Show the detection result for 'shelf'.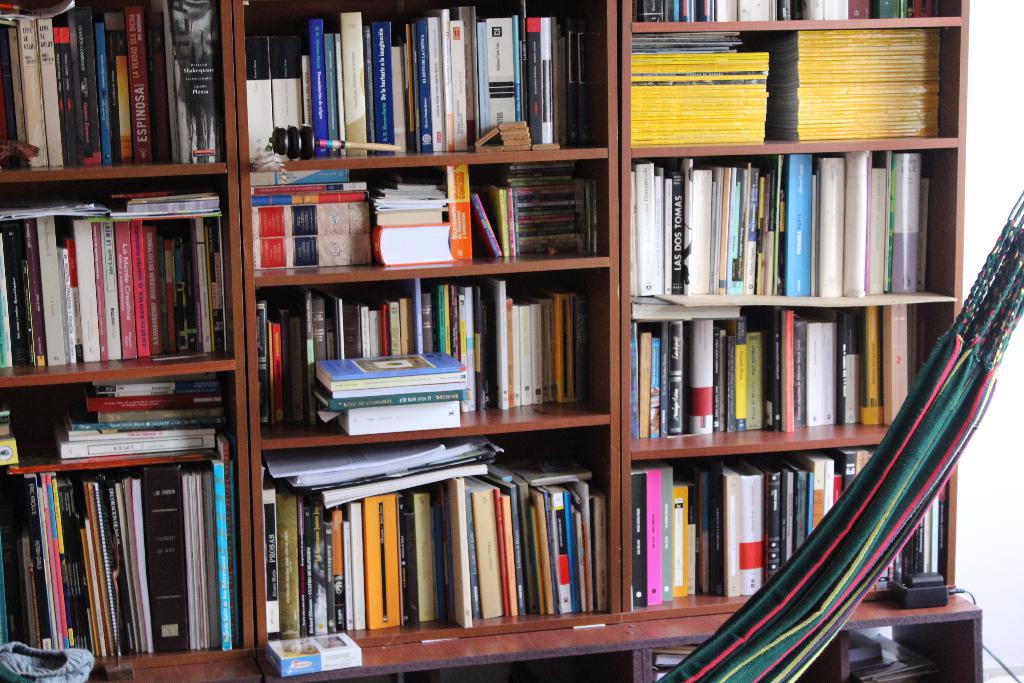
[x1=636, y1=629, x2=845, y2=682].
